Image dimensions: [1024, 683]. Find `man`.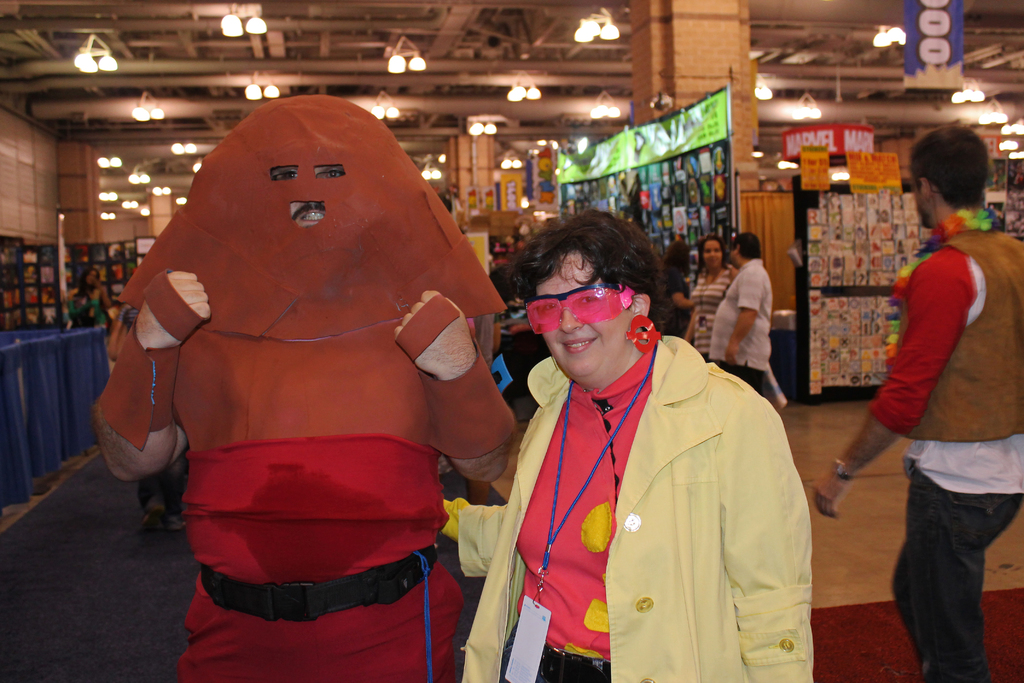
pyautogui.locateOnScreen(708, 228, 774, 398).
